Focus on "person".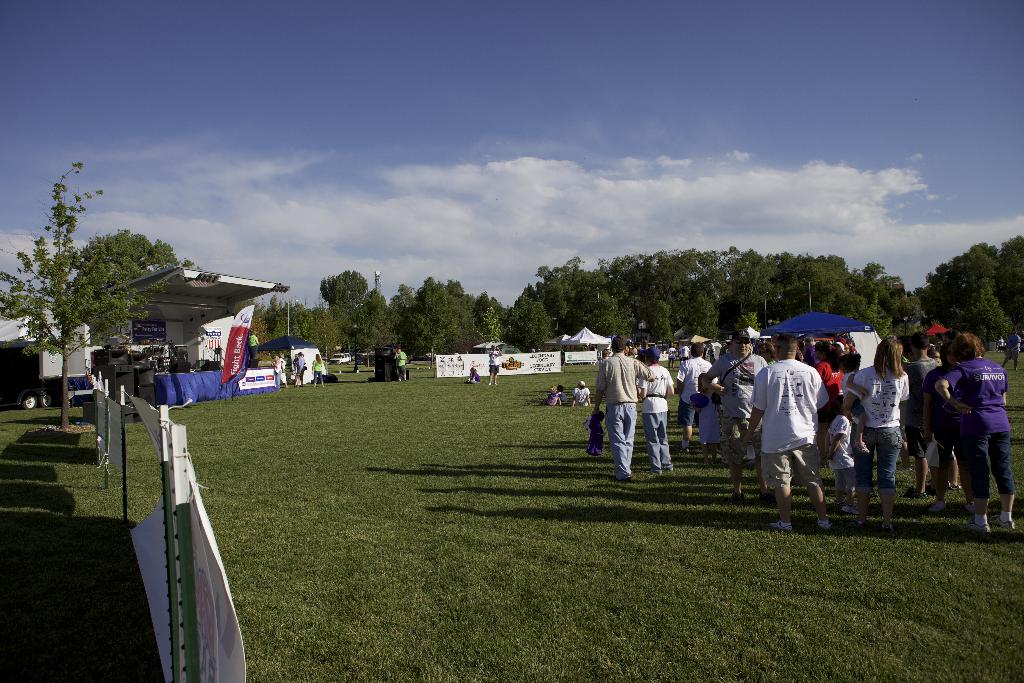
Focused at 487,343,502,387.
